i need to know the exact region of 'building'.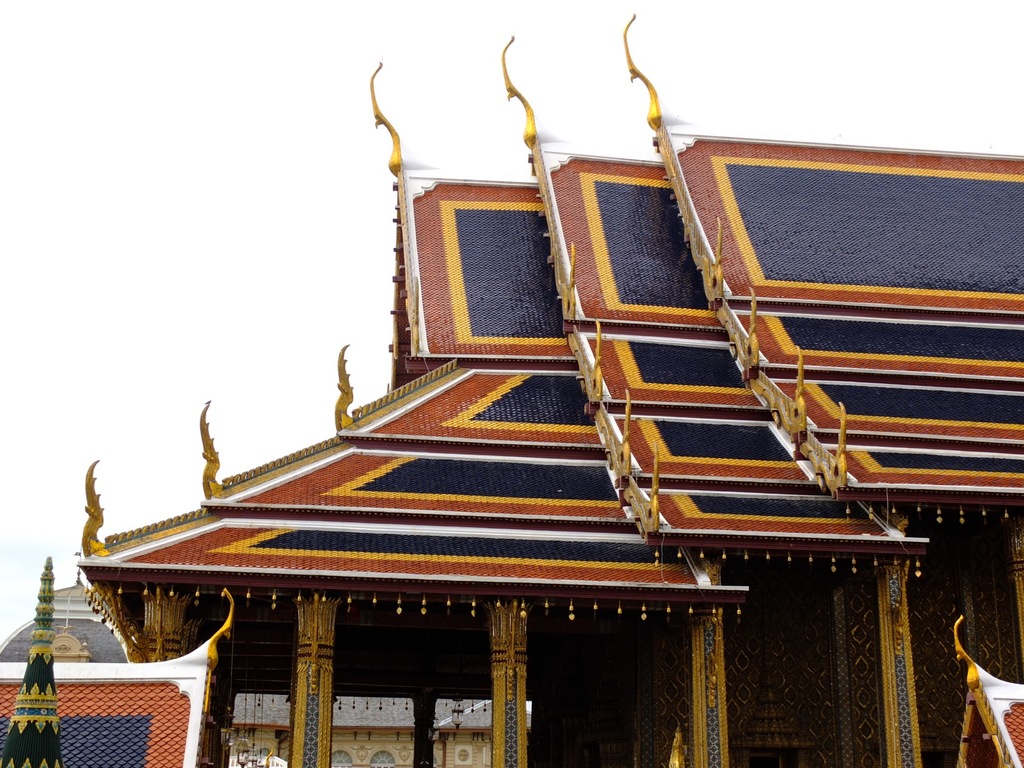
Region: {"x1": 0, "y1": 1, "x2": 1023, "y2": 767}.
